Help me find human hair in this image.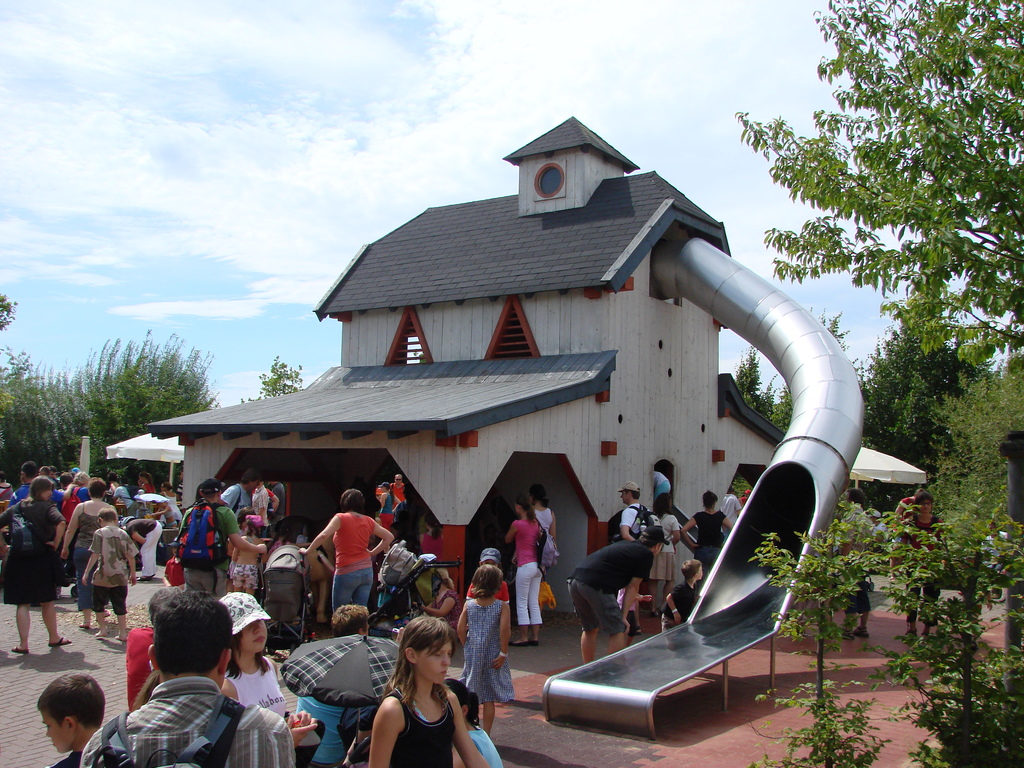
Found it: (0,471,5,482).
